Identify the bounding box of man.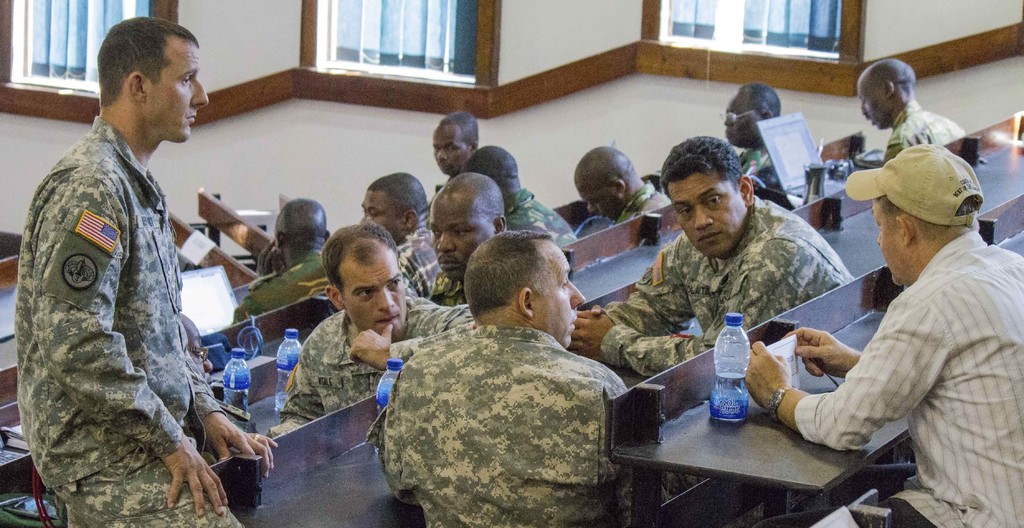
box(357, 166, 447, 296).
